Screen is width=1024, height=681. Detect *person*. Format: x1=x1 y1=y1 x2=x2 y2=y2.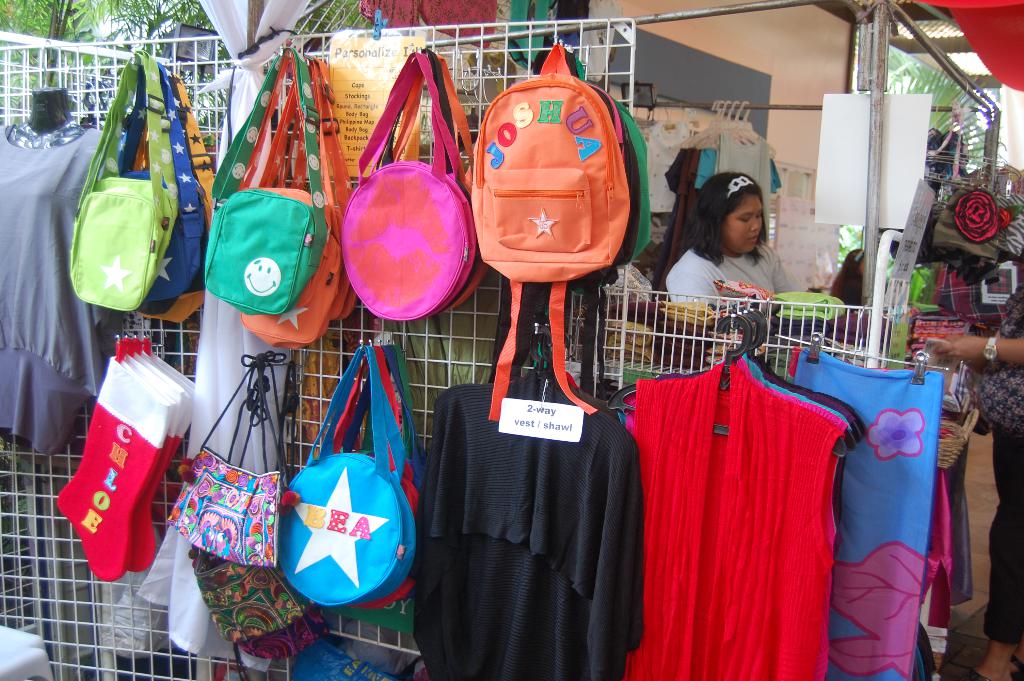
x1=661 y1=169 x2=823 y2=305.
